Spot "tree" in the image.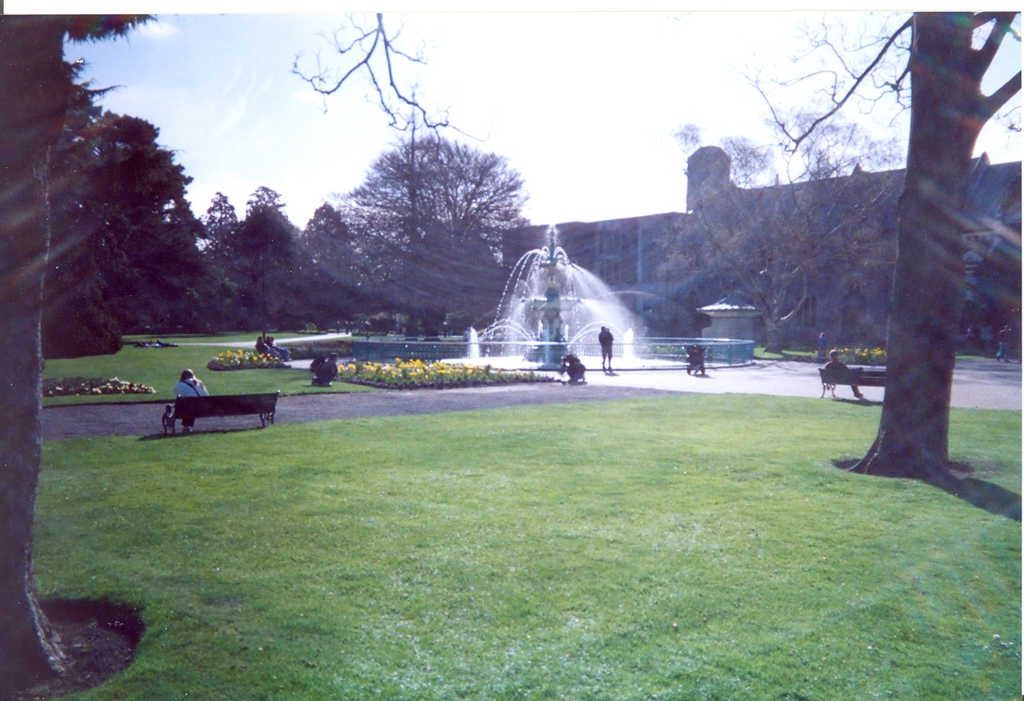
"tree" found at region(287, 203, 354, 318).
